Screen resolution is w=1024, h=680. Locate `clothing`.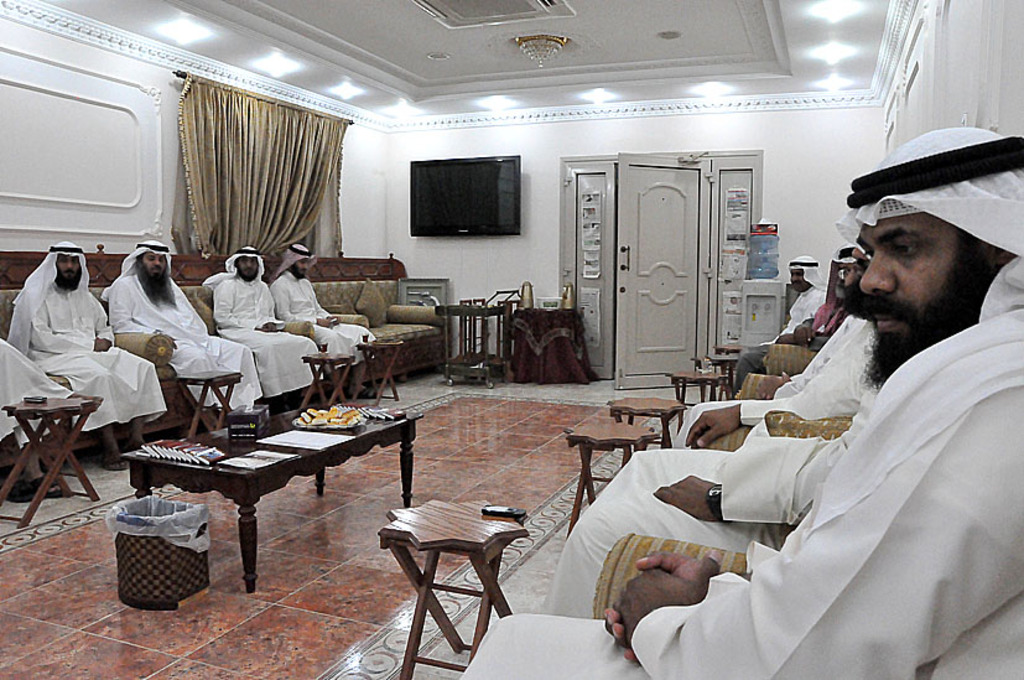
[2,238,171,435].
